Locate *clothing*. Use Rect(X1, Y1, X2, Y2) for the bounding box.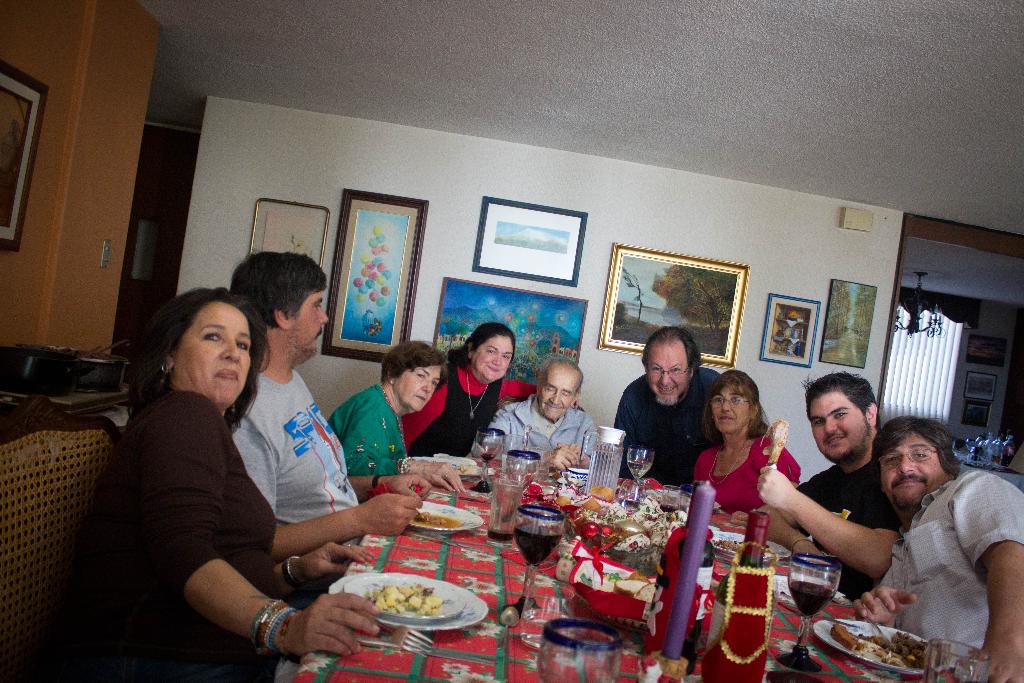
Rect(802, 454, 898, 602).
